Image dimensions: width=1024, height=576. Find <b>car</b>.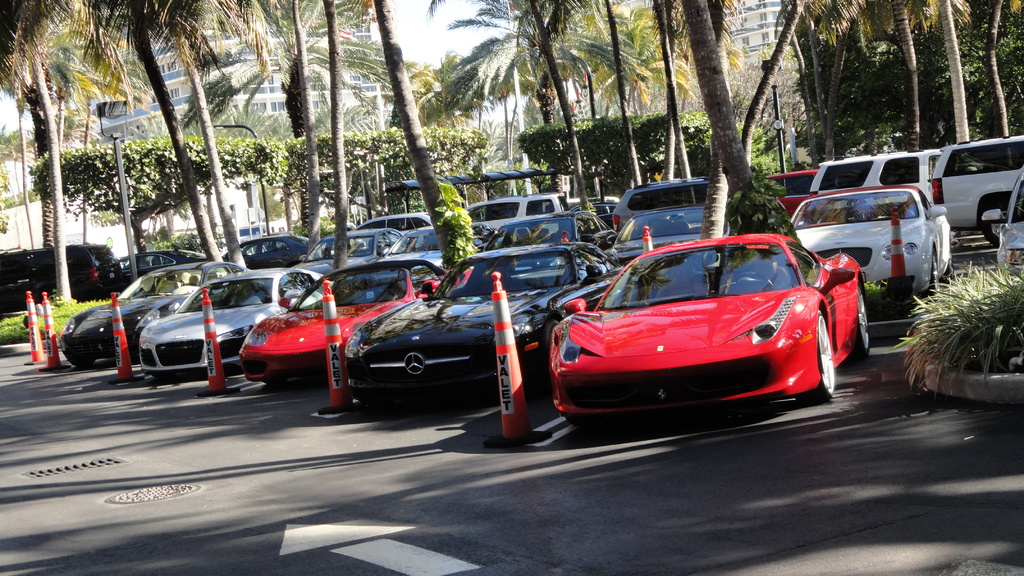
(left=240, top=259, right=450, bottom=390).
